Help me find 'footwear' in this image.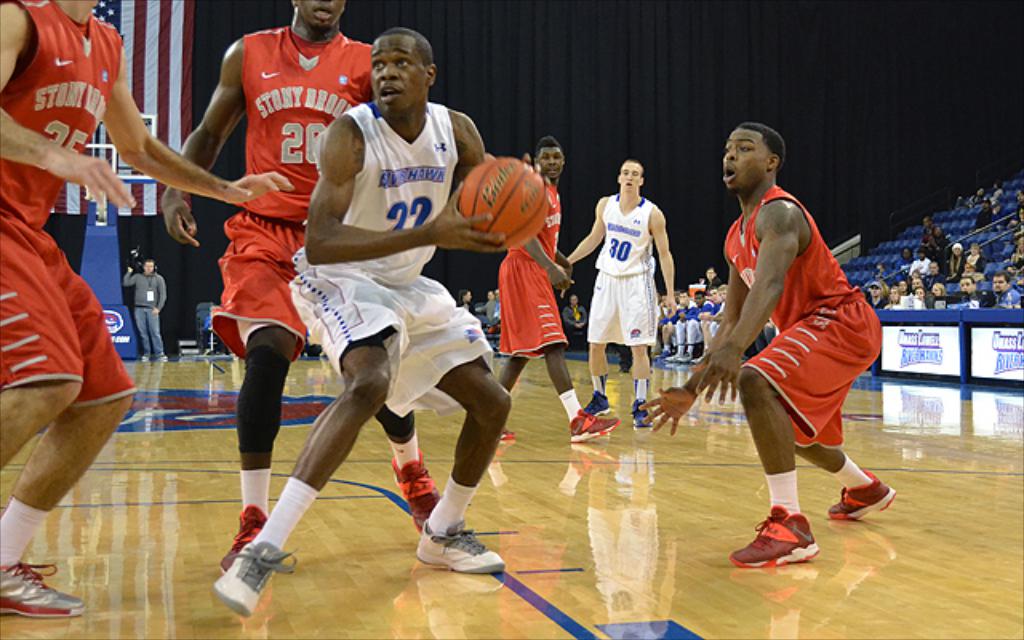
Found it: {"left": 570, "top": 408, "right": 621, "bottom": 442}.
